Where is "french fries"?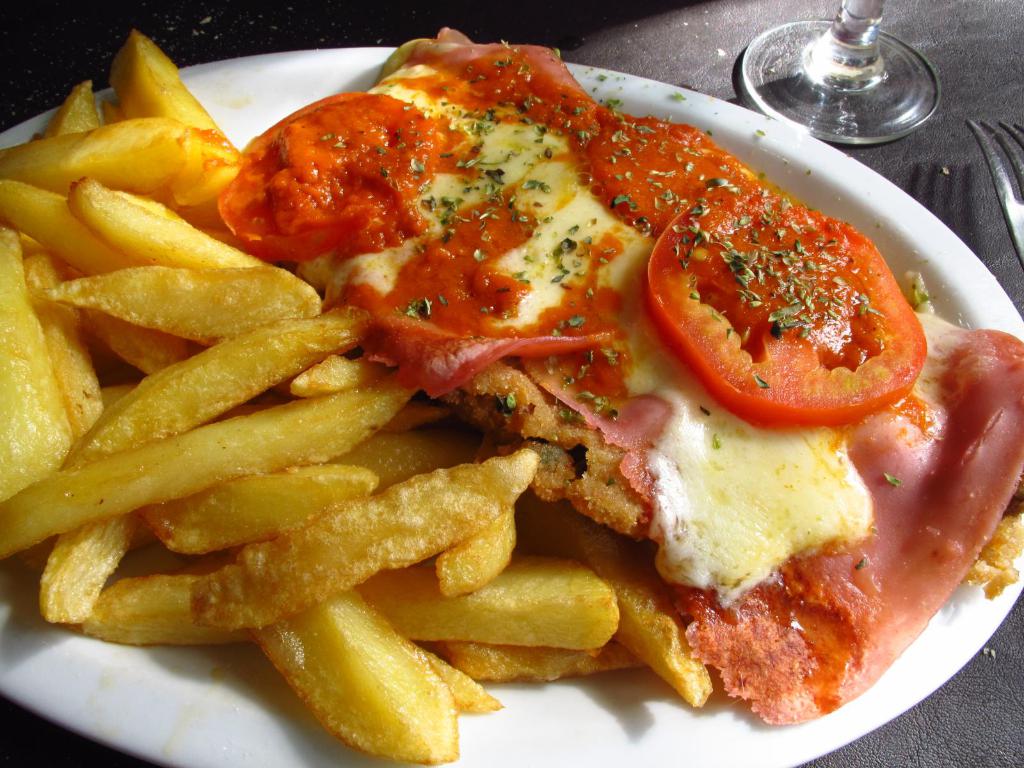
44:85:102:147.
